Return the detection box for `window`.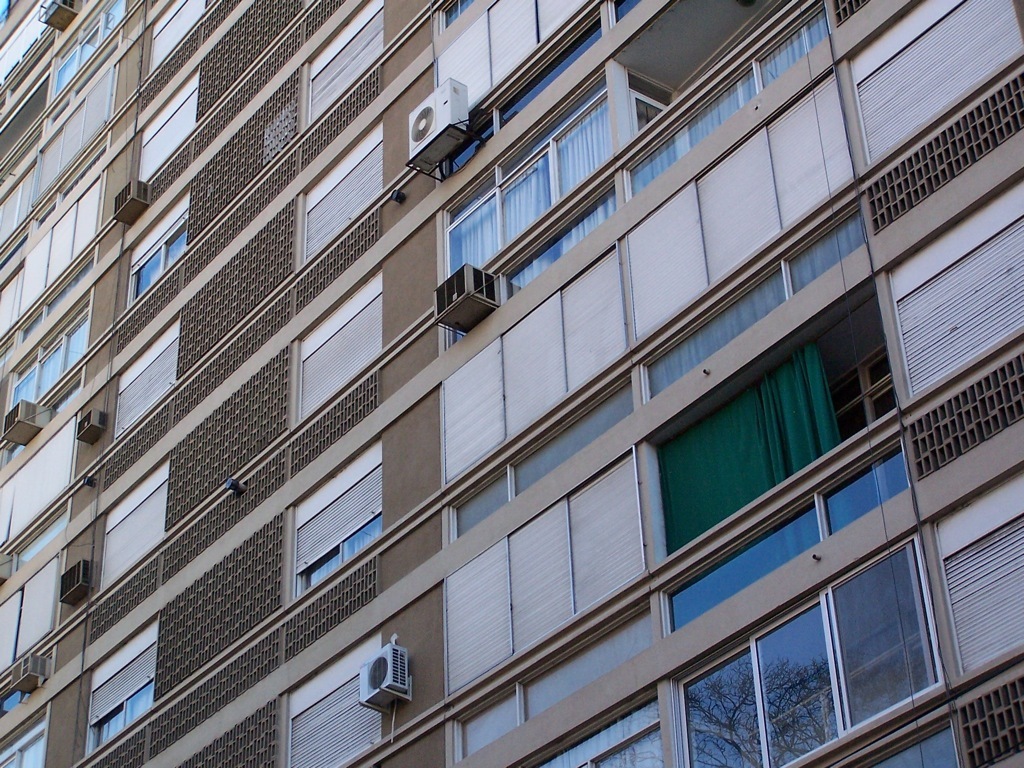
x1=0, y1=295, x2=93, y2=440.
